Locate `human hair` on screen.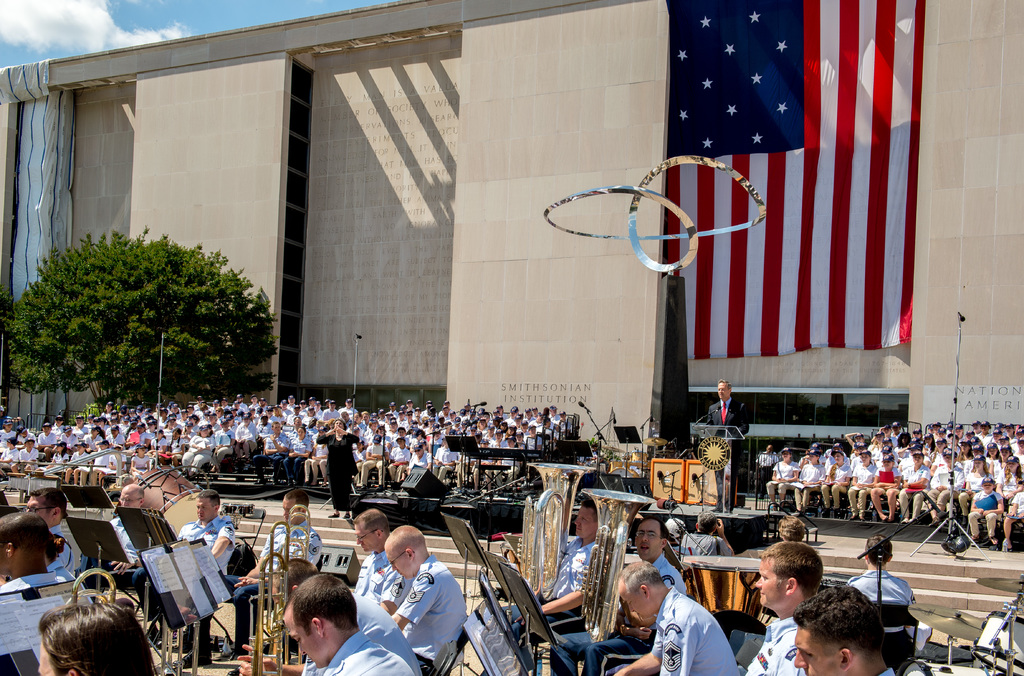
On screen at Rect(353, 511, 391, 535).
